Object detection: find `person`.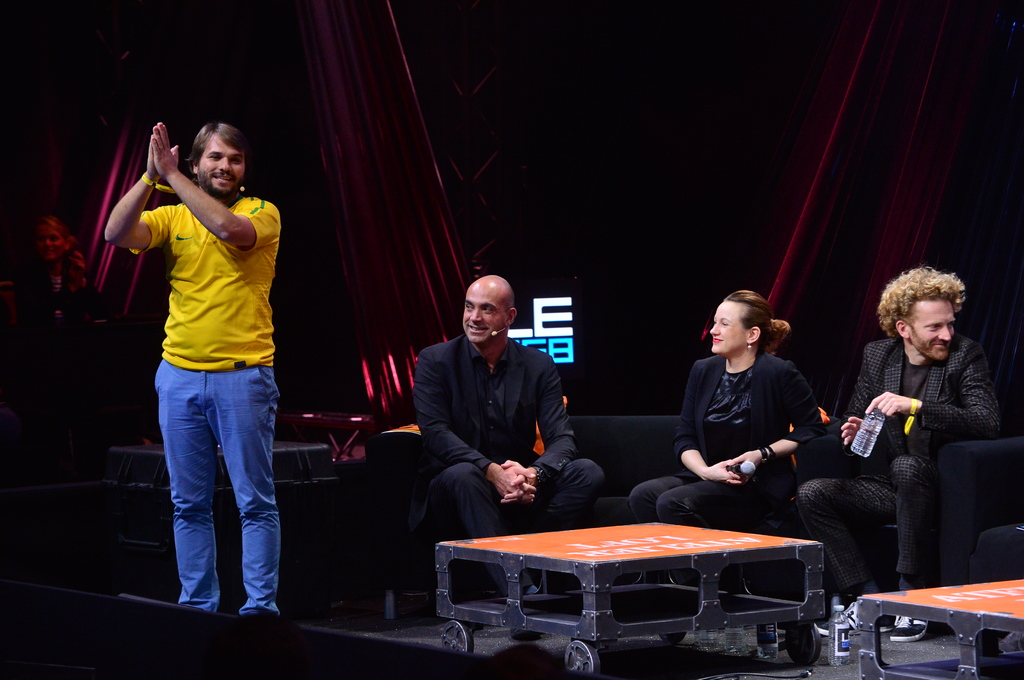
select_region(794, 265, 1005, 643).
